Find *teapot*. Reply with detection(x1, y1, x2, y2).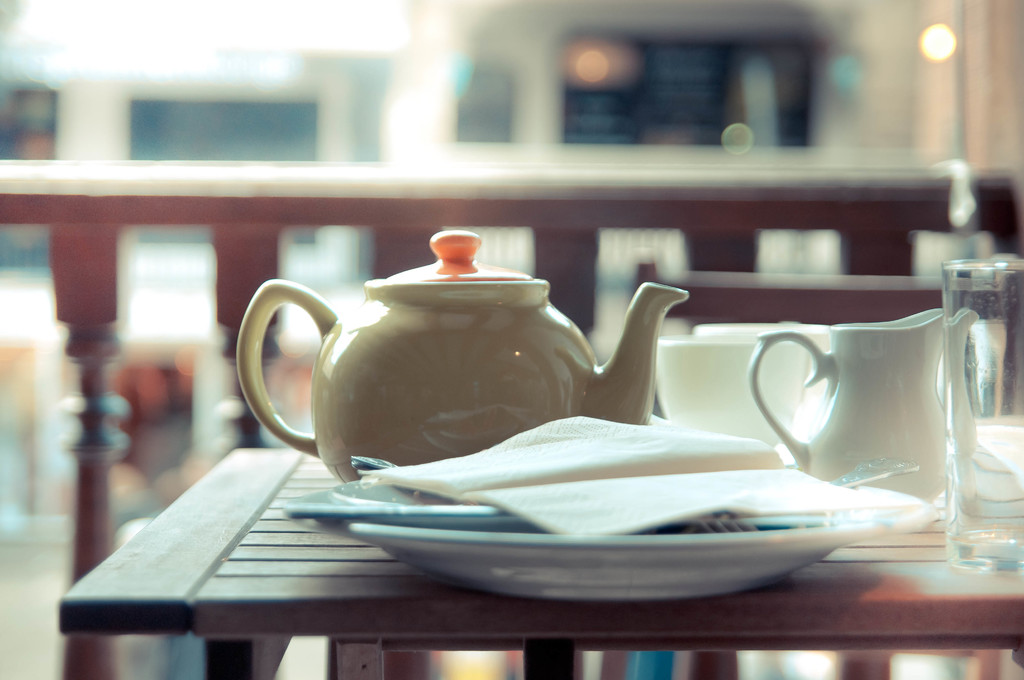
detection(237, 230, 689, 482).
